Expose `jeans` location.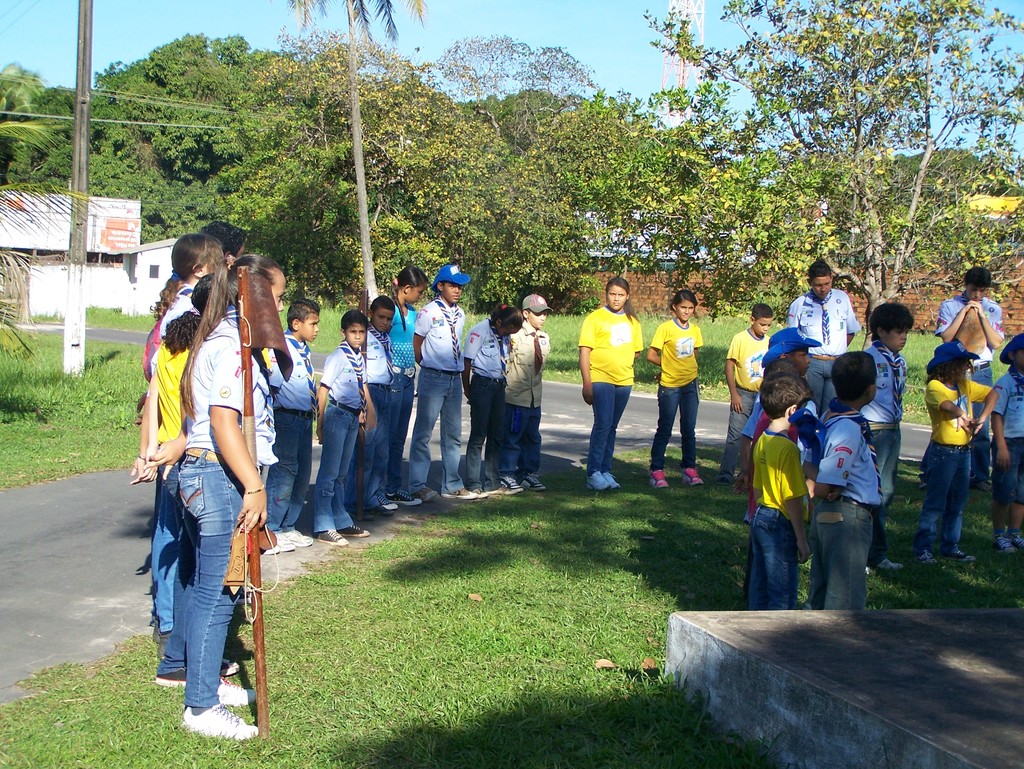
Exposed at left=150, top=468, right=177, bottom=617.
